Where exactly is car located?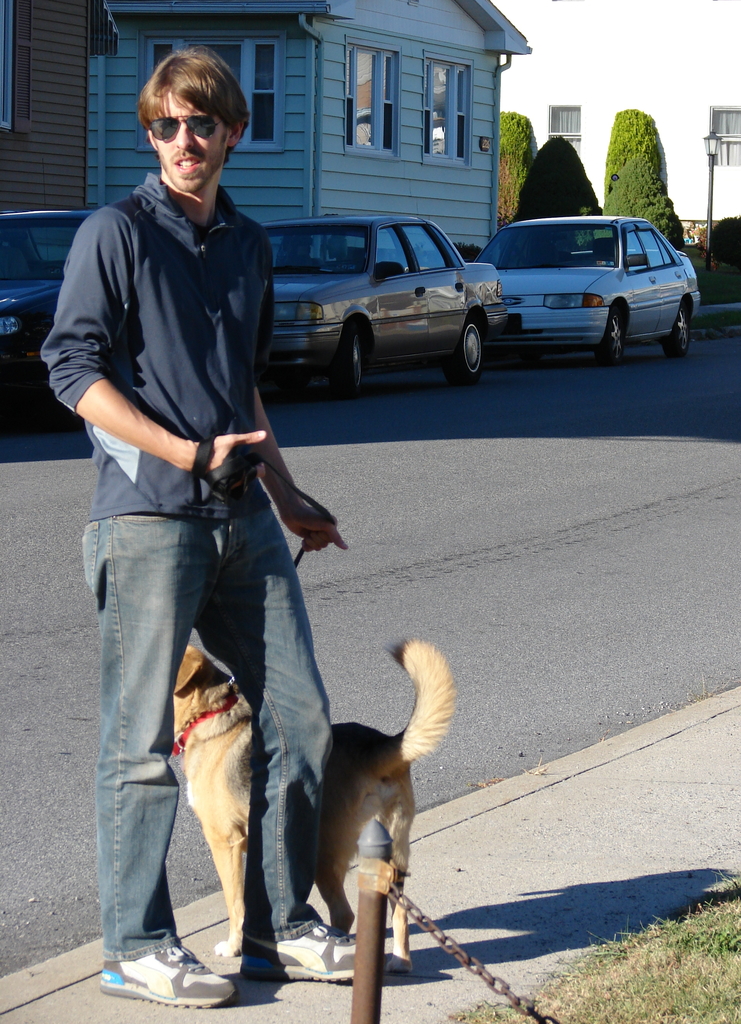
Its bounding box is box=[473, 214, 699, 362].
